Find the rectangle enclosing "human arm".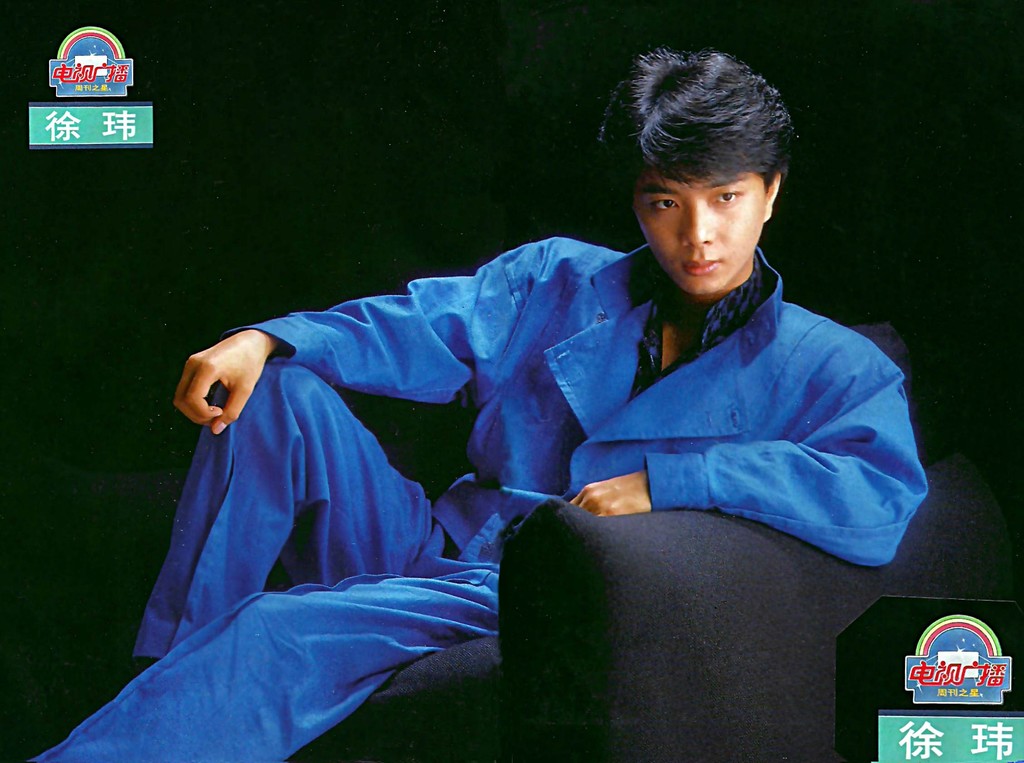
{"x1": 567, "y1": 320, "x2": 932, "y2": 569}.
